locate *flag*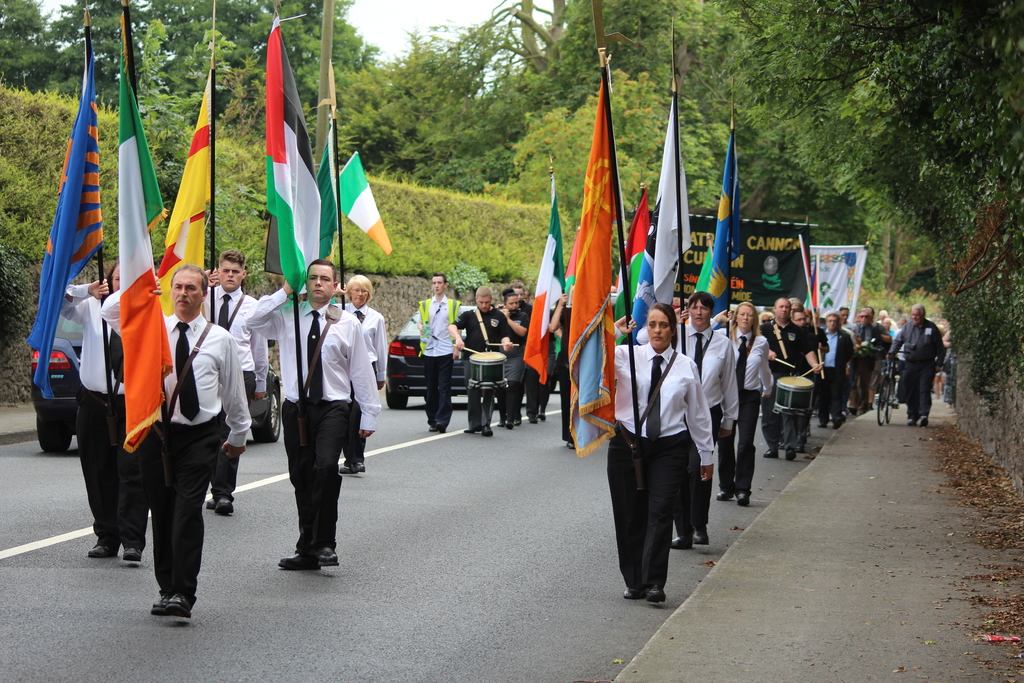
<region>118, 15, 177, 456</region>
